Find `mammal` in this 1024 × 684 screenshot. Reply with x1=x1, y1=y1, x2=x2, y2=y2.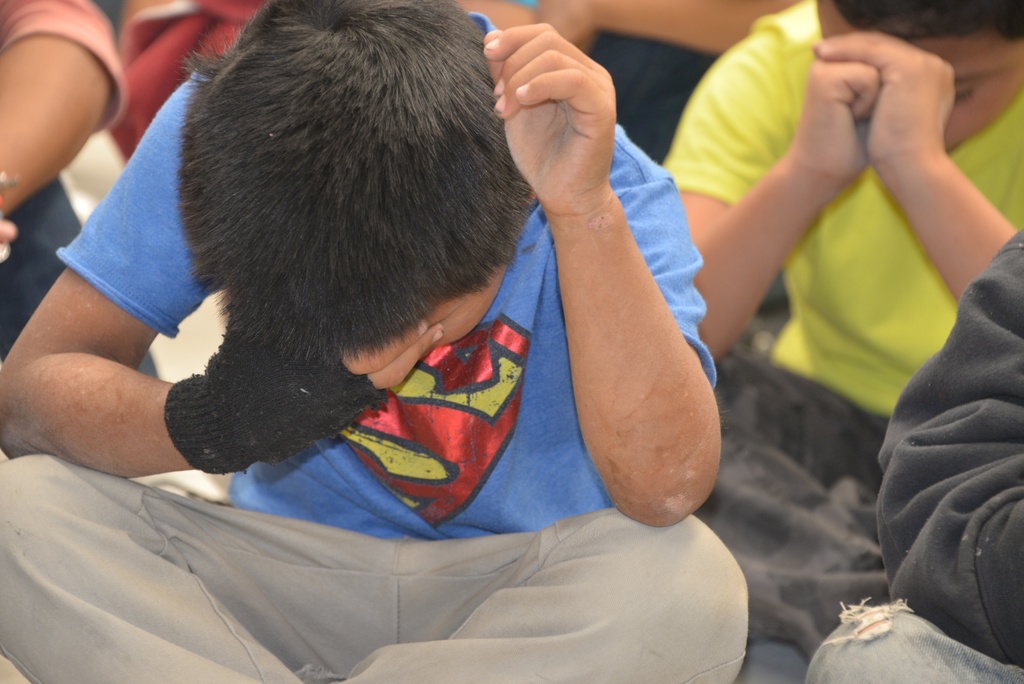
x1=808, y1=227, x2=1023, y2=683.
